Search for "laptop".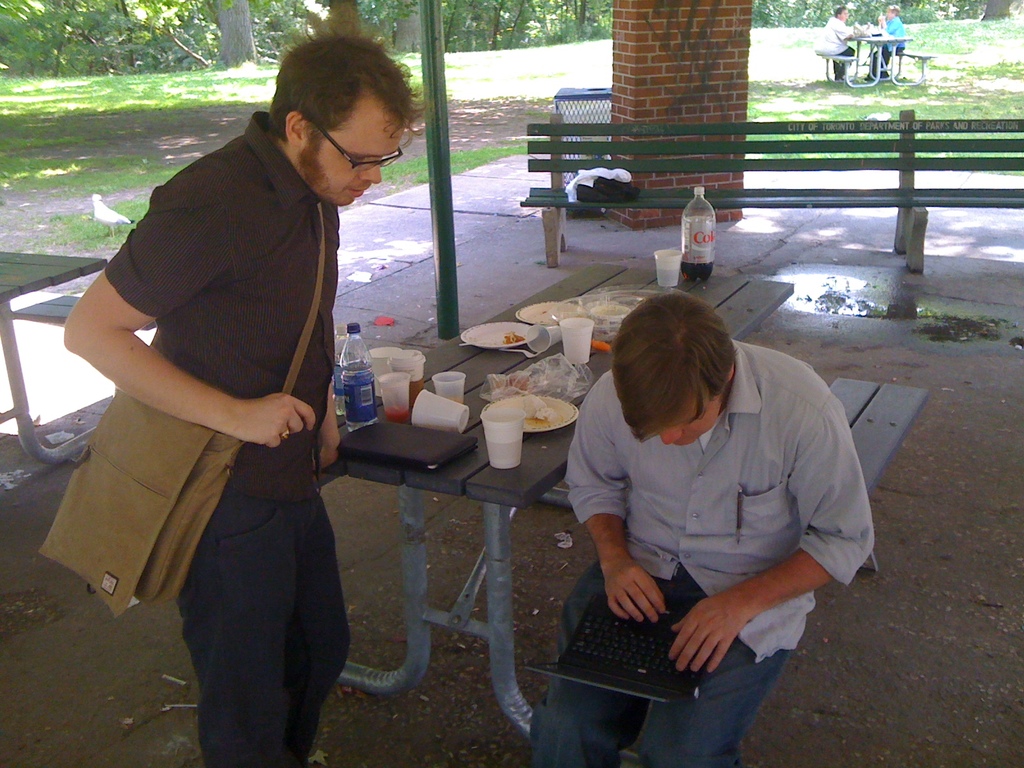
Found at (x1=337, y1=420, x2=477, y2=473).
